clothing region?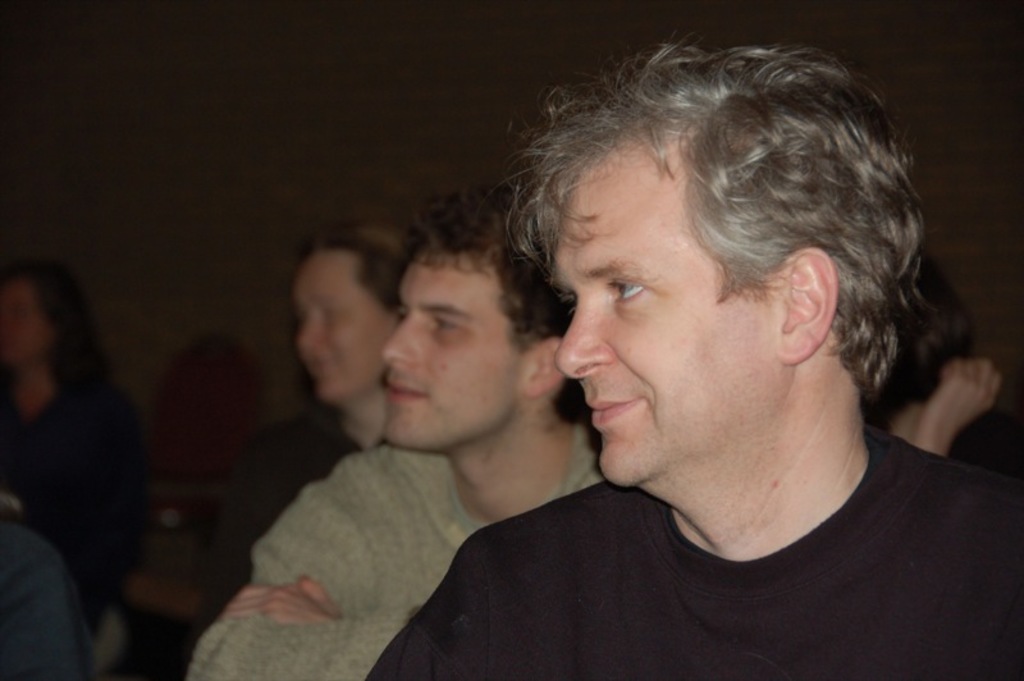
x1=196 y1=415 x2=577 y2=680
